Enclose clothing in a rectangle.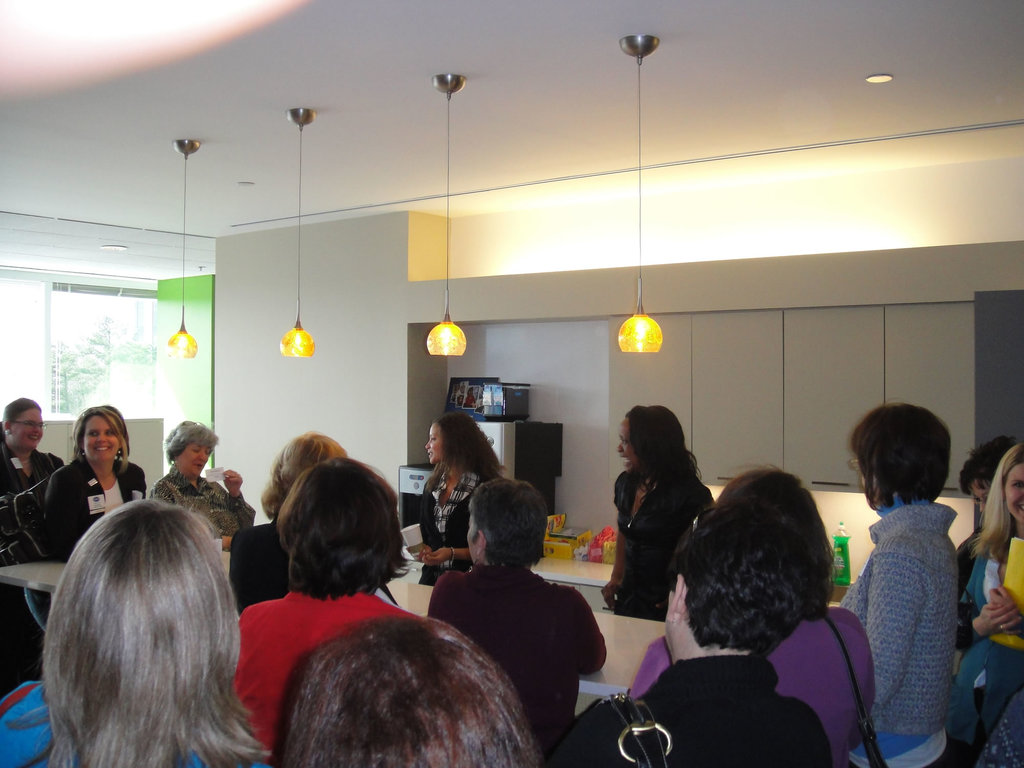
detection(223, 581, 425, 762).
